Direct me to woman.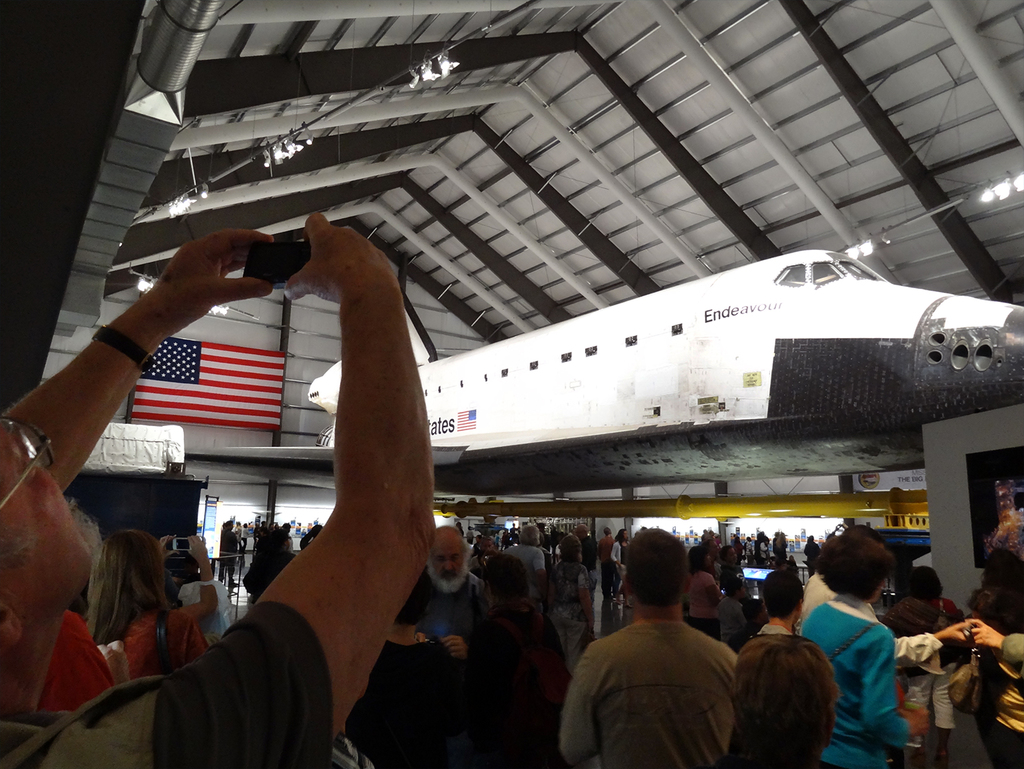
Direction: left=82, top=527, right=210, bottom=680.
